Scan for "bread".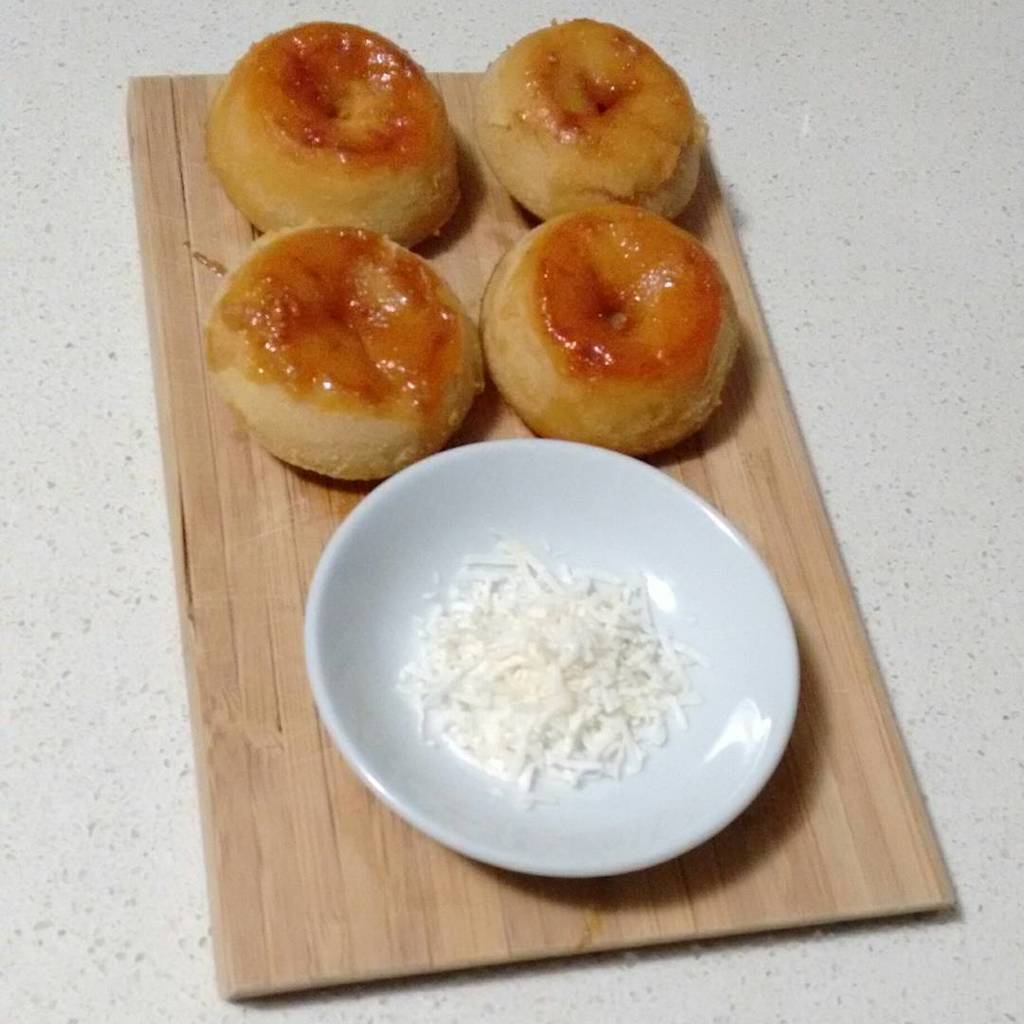
Scan result: region(201, 201, 483, 474).
